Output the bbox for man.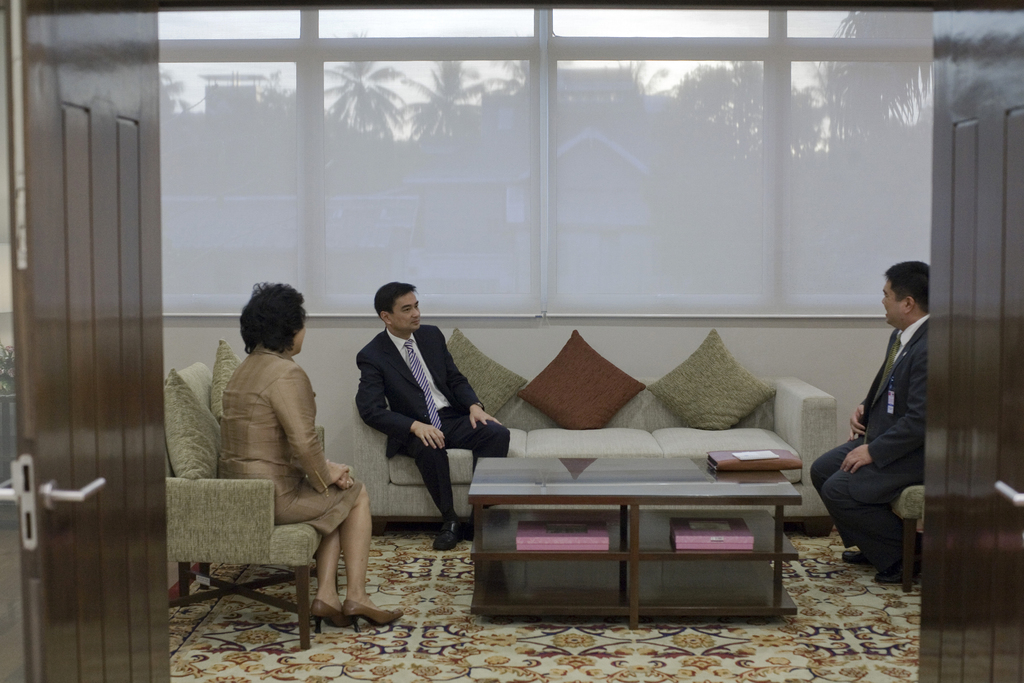
[x1=835, y1=260, x2=961, y2=589].
